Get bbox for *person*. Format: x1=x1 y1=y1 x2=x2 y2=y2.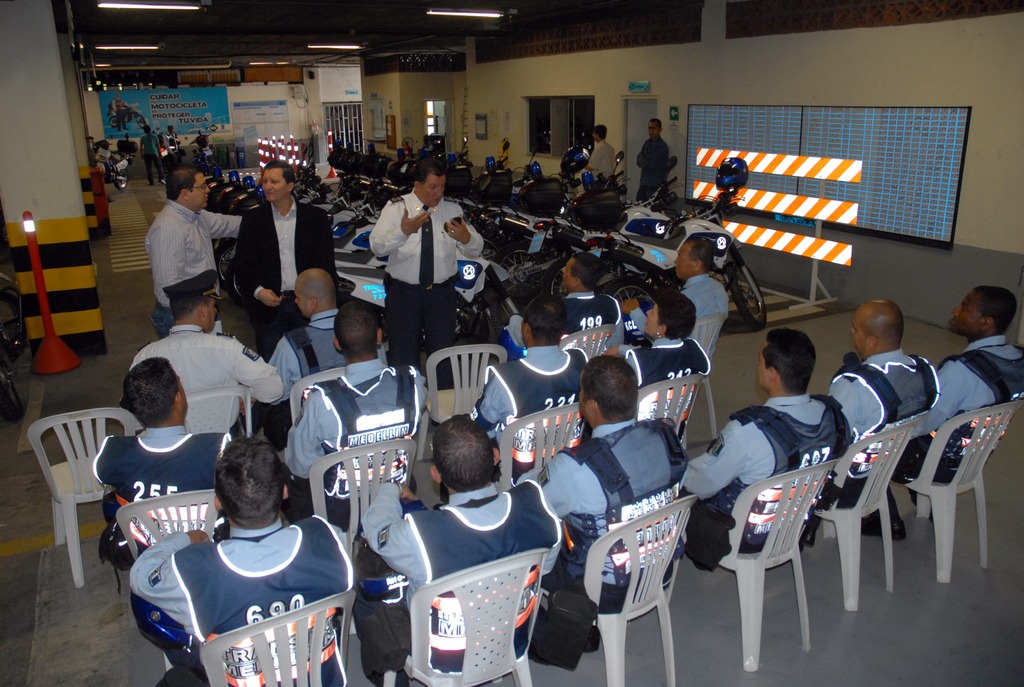
x1=534 y1=355 x2=696 y2=647.
